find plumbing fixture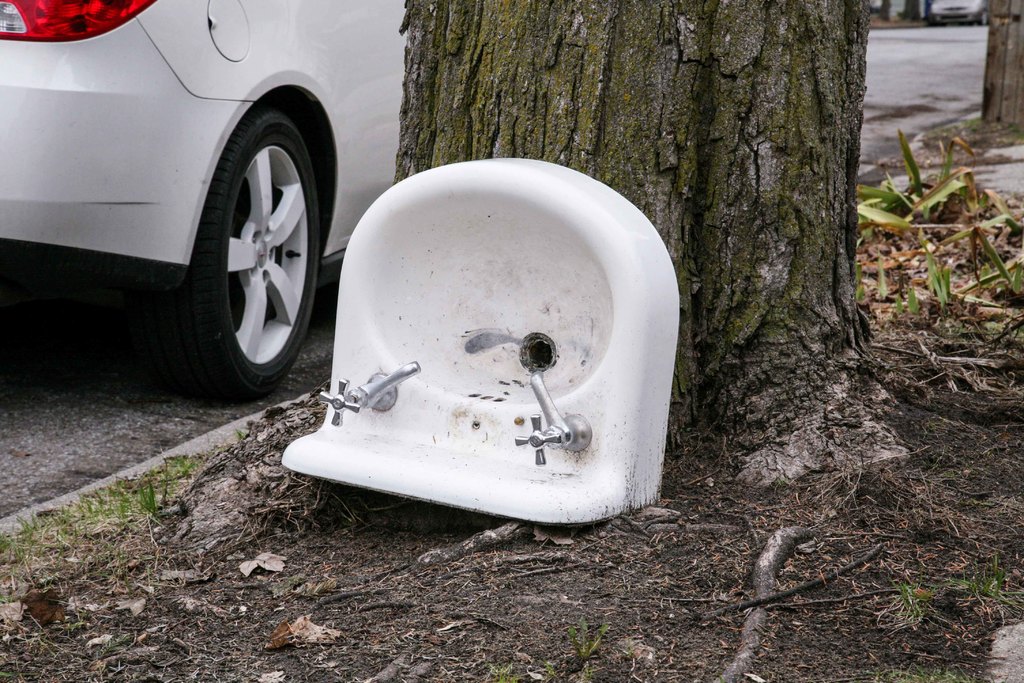
259:177:667:491
